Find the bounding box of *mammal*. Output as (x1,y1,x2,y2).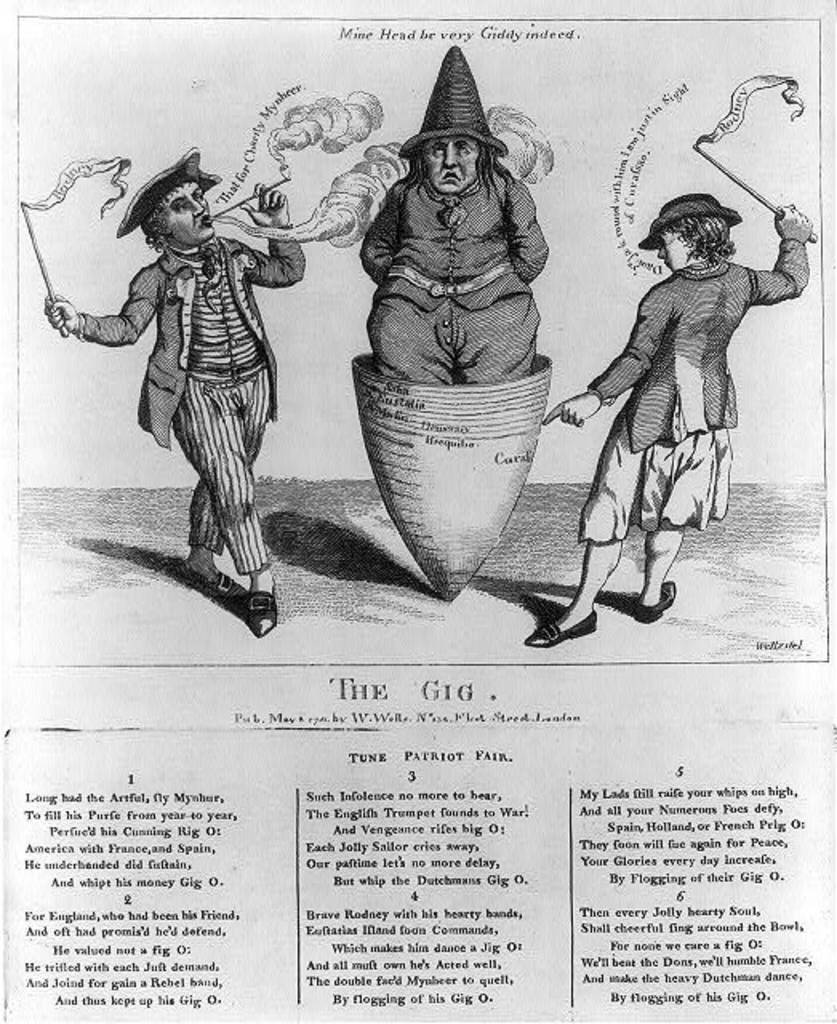
(58,158,307,610).
